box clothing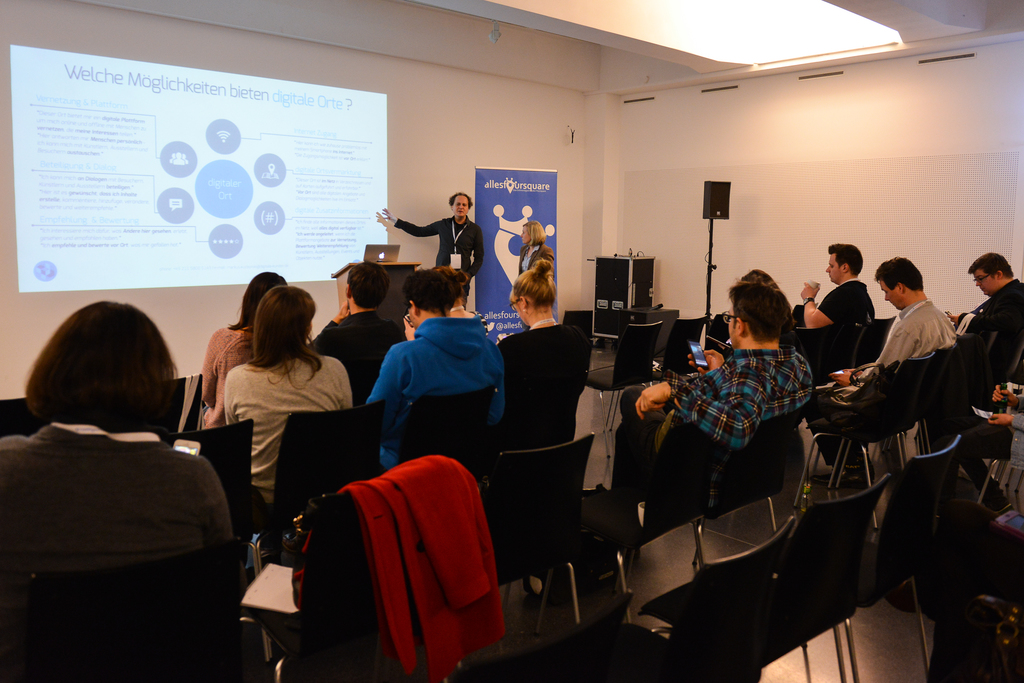
849/297/961/386
